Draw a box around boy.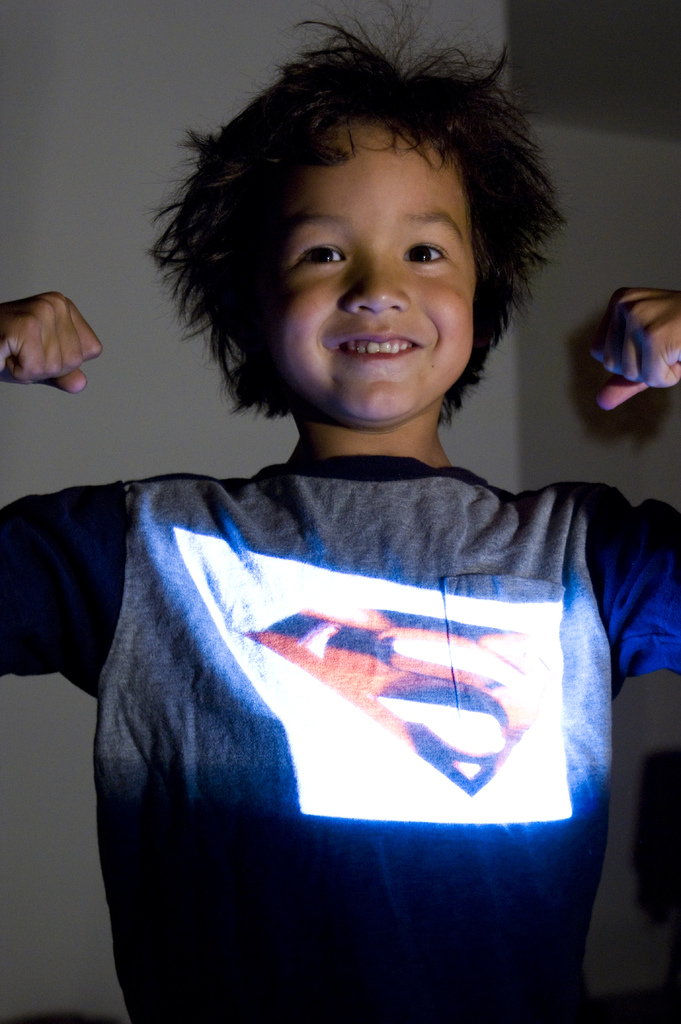
bbox=(0, 0, 680, 1023).
